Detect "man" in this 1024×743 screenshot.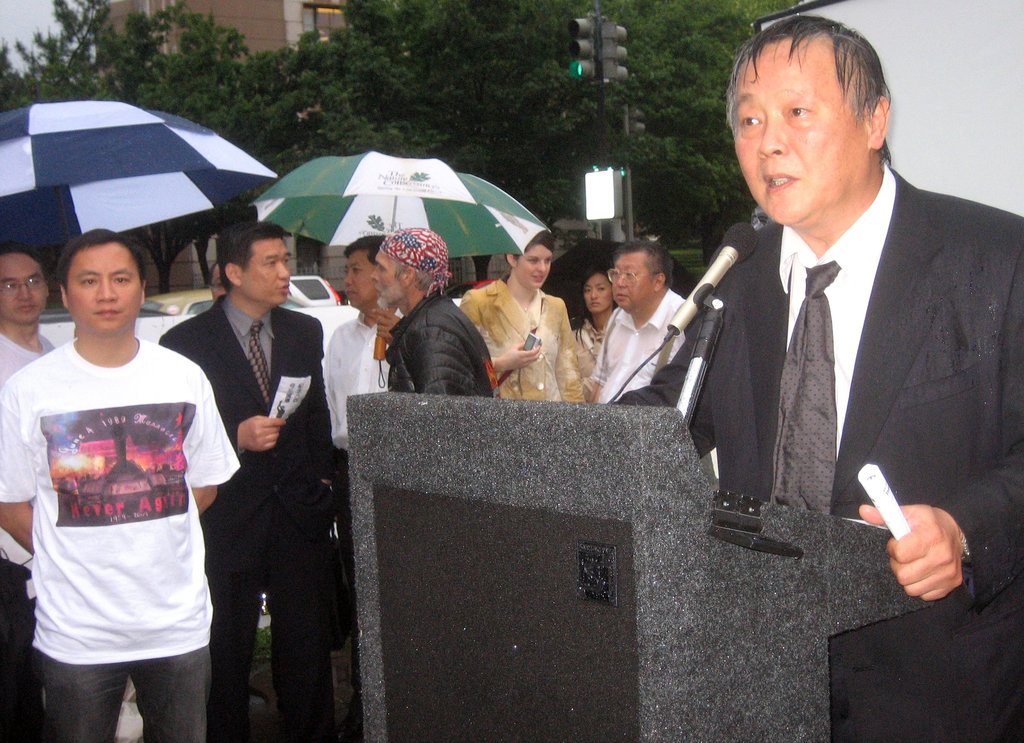
Detection: 684,30,1002,607.
